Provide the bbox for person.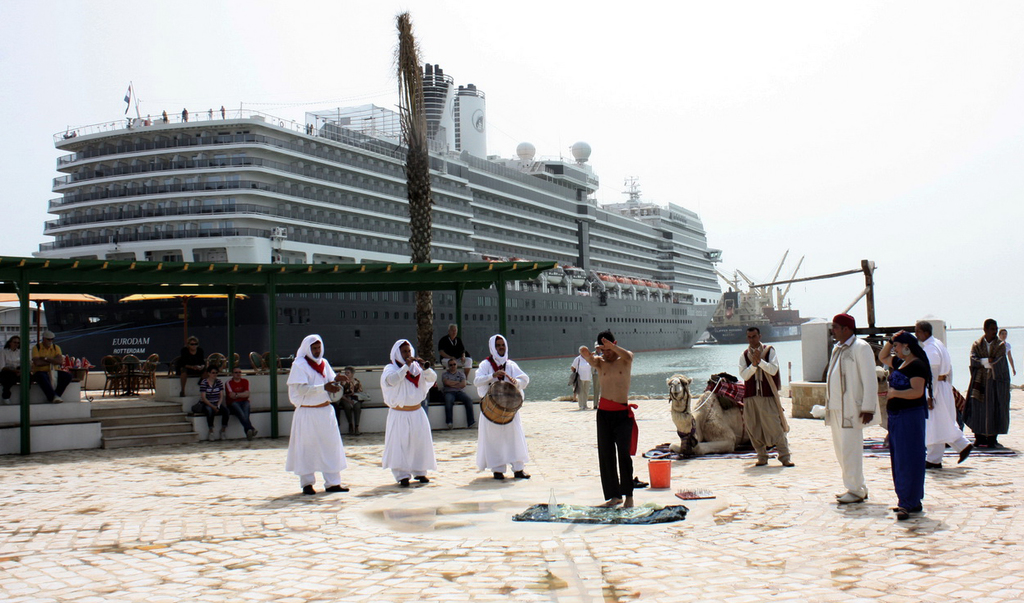
pyautogui.locateOnScreen(822, 308, 880, 510).
